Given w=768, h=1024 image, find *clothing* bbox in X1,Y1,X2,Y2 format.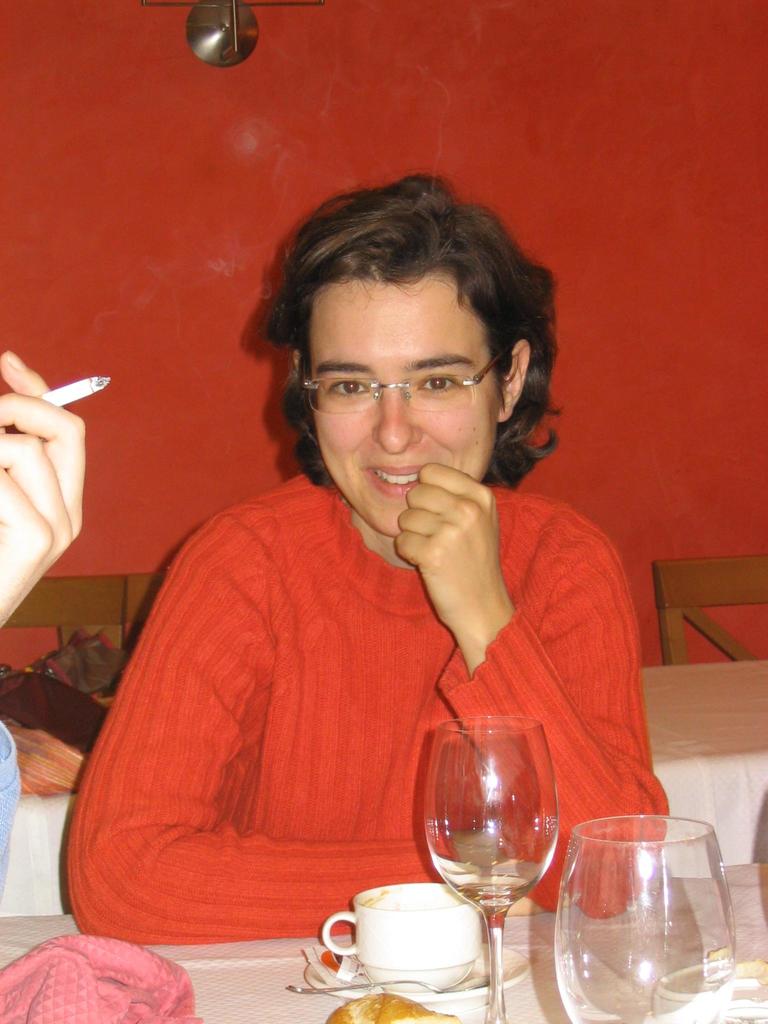
0,717,25,910.
